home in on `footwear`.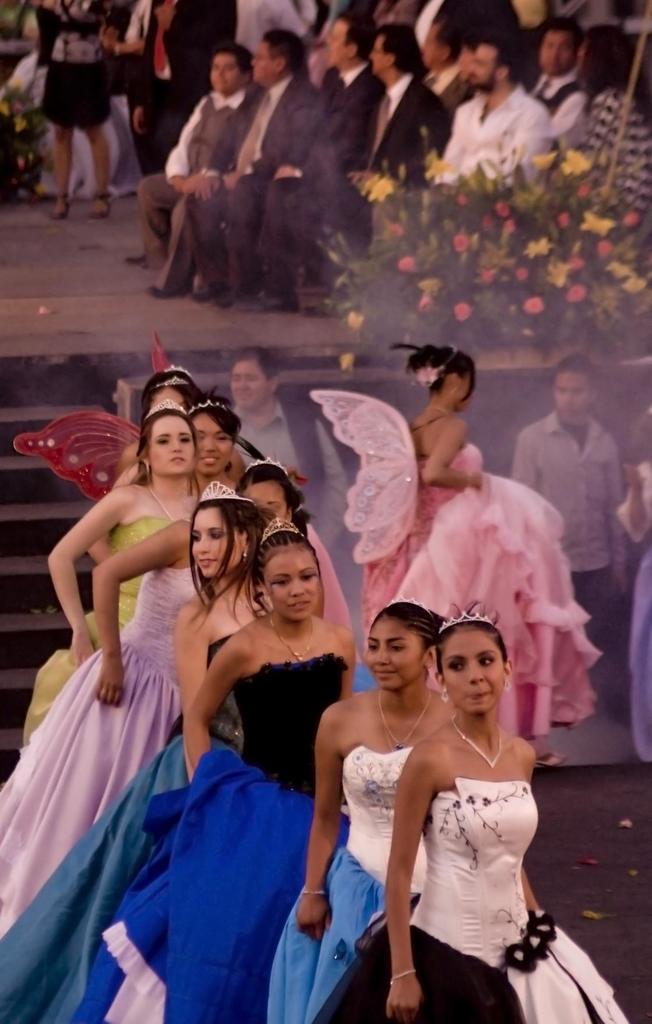
Homed in at bbox=(91, 193, 112, 223).
